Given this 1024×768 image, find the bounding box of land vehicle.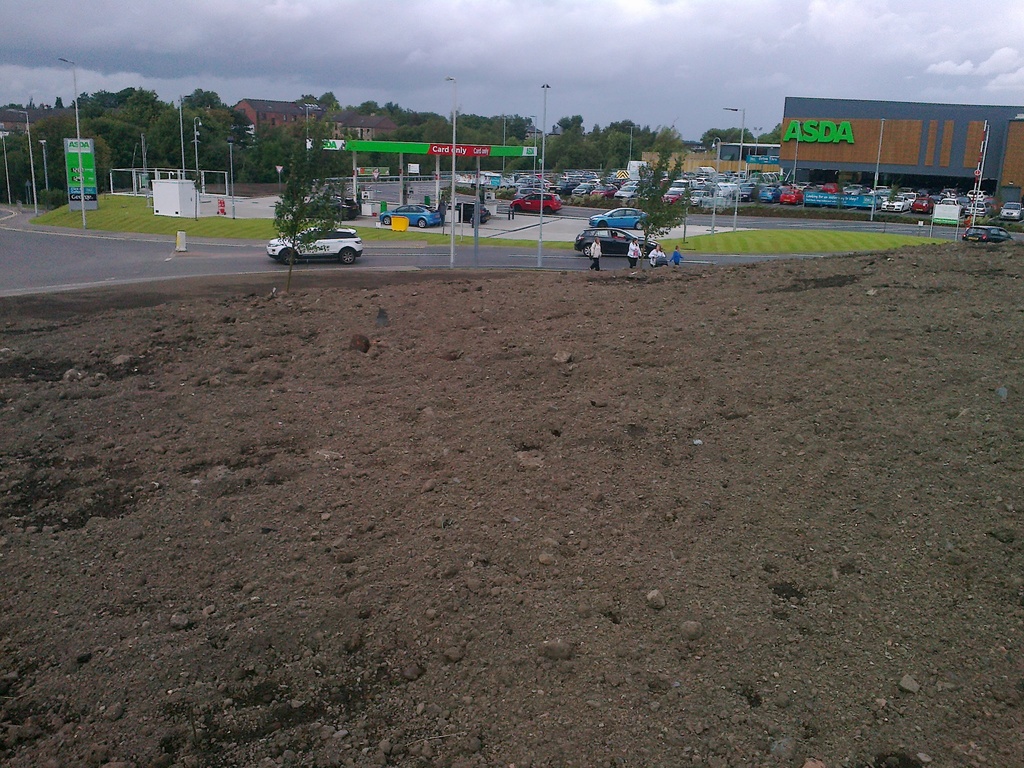
{"x1": 266, "y1": 226, "x2": 364, "y2": 264}.
